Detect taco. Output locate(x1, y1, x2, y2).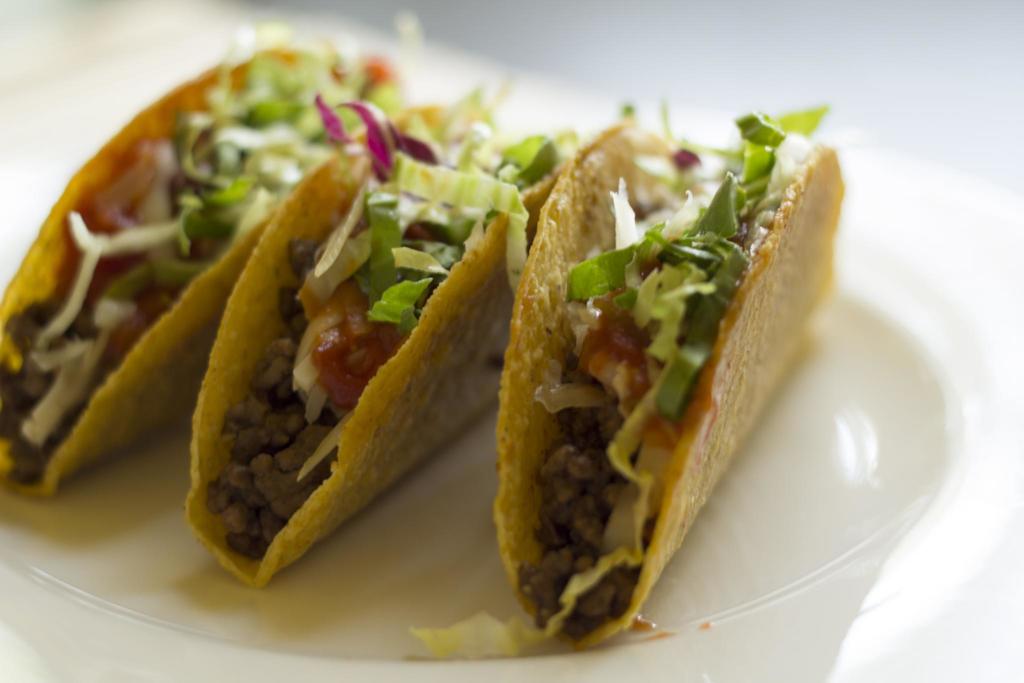
locate(0, 29, 452, 499).
